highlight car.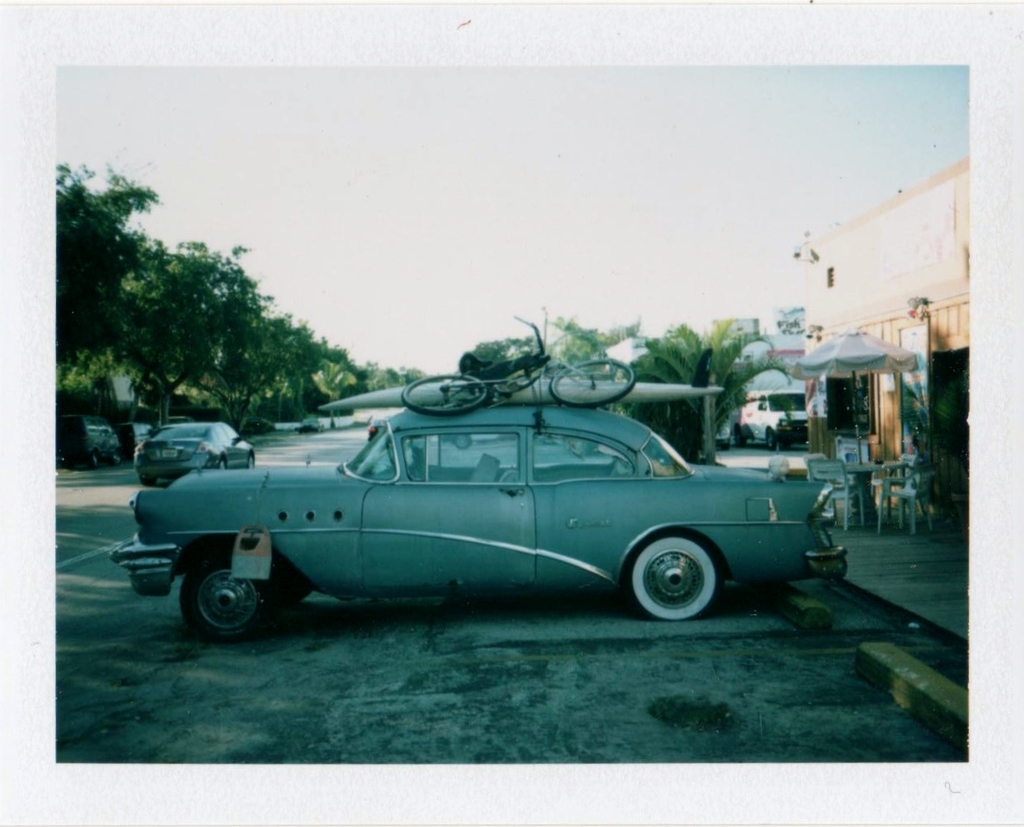
Highlighted region: bbox=(739, 387, 811, 450).
